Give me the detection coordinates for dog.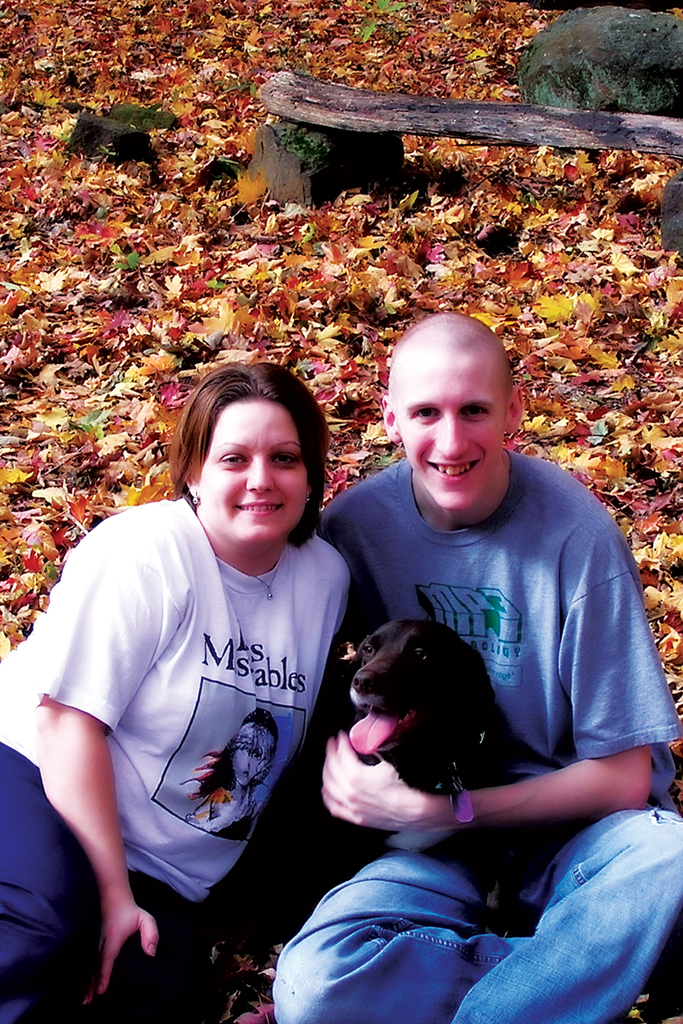
[left=349, top=615, right=682, bottom=1023].
